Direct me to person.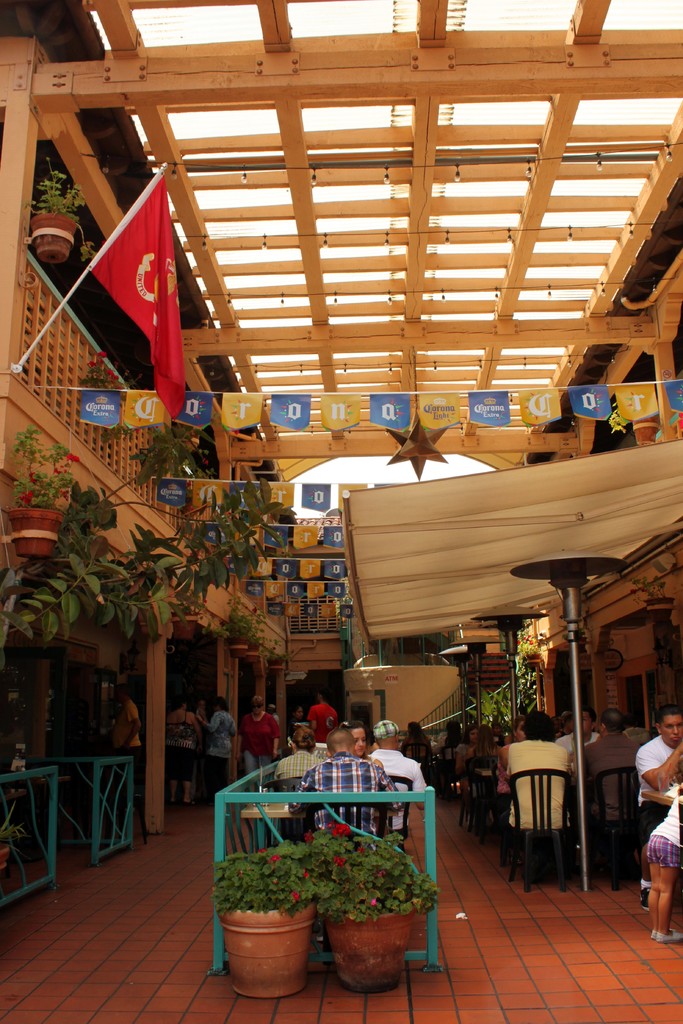
Direction: (x1=268, y1=699, x2=279, y2=729).
